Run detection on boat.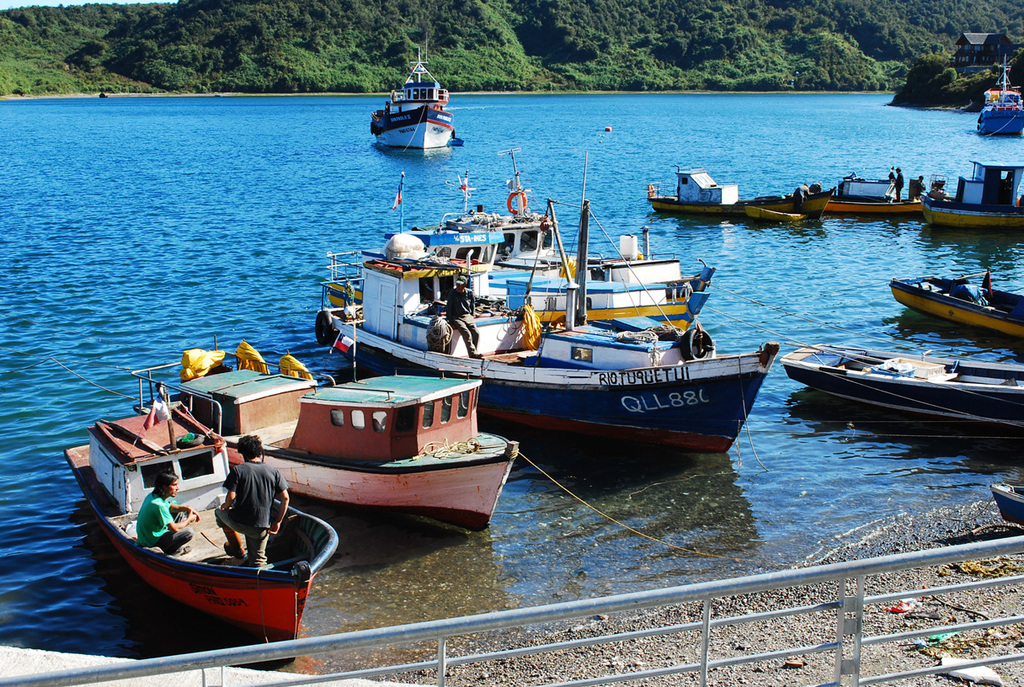
Result: x1=391 y1=38 x2=454 y2=118.
